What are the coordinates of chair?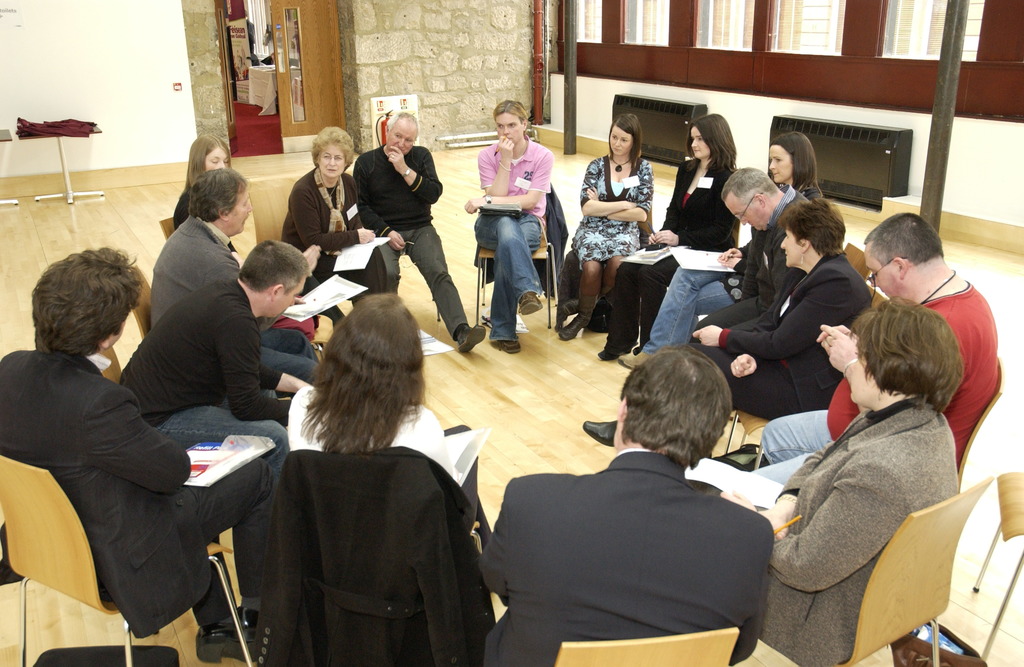
x1=754 y1=358 x2=1004 y2=490.
